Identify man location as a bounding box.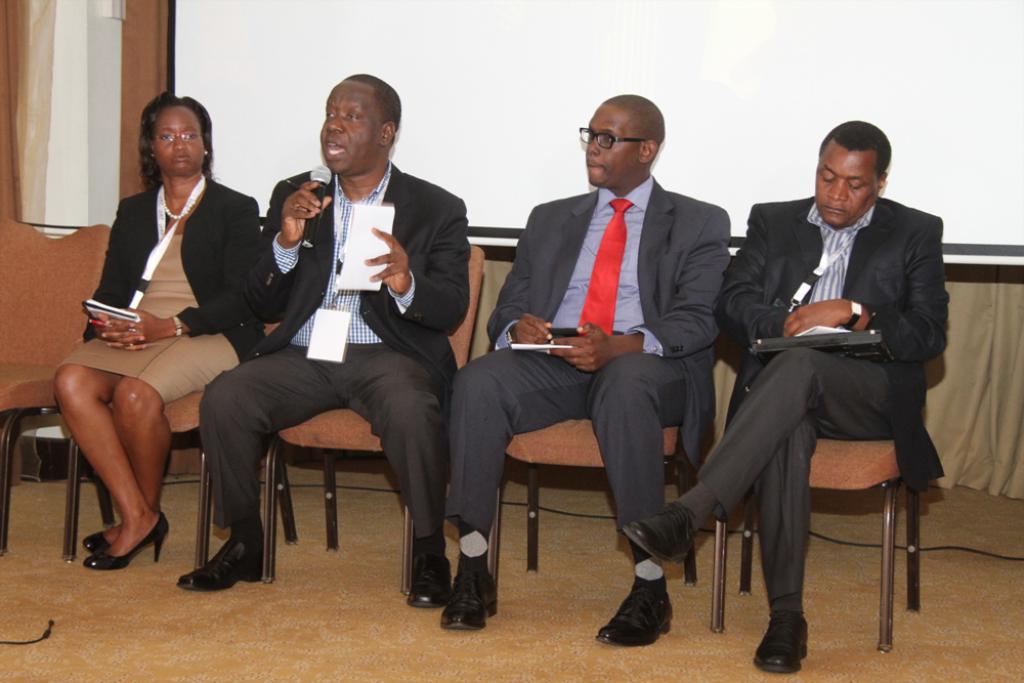
box=[439, 91, 739, 650].
